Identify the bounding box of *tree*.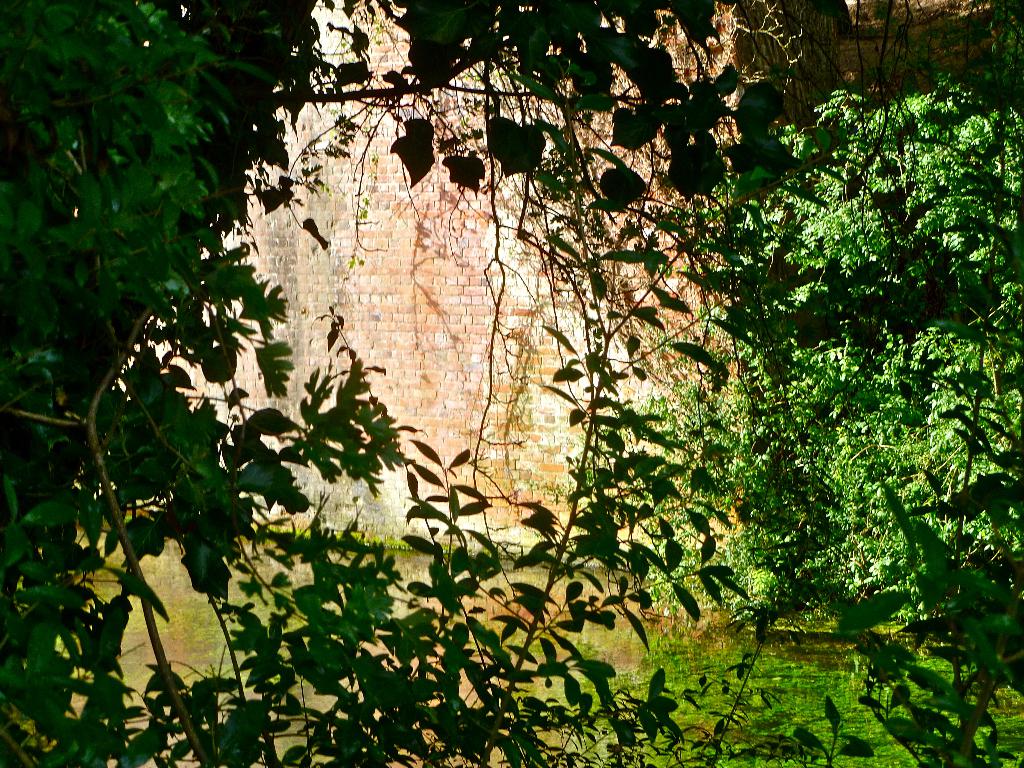
box(1, 0, 1023, 767).
